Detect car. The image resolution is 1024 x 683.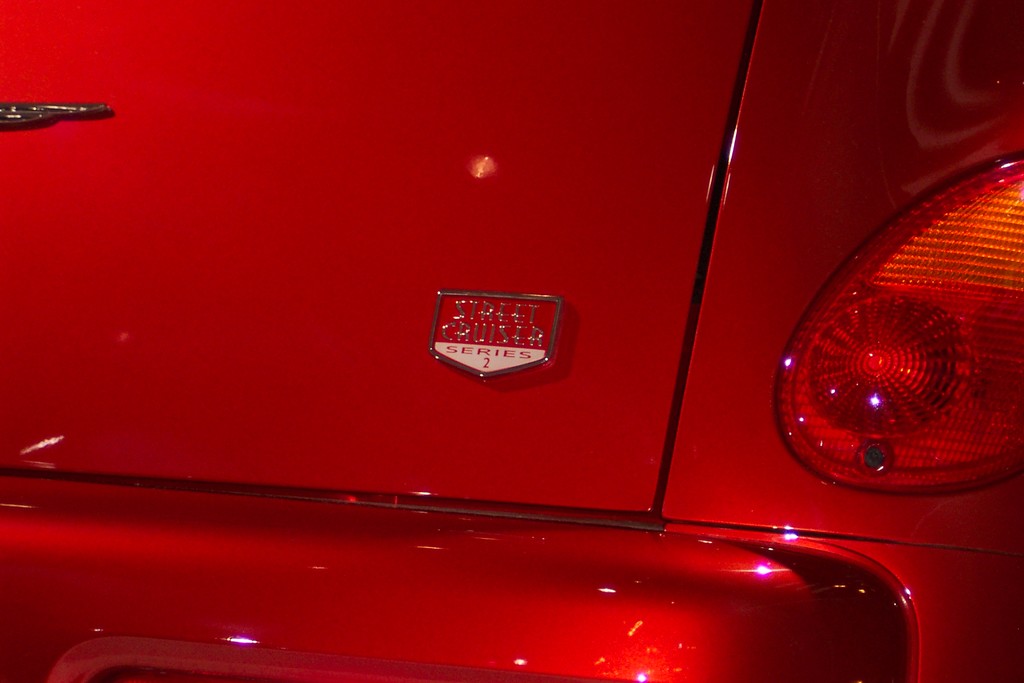
bbox=[14, 33, 986, 680].
